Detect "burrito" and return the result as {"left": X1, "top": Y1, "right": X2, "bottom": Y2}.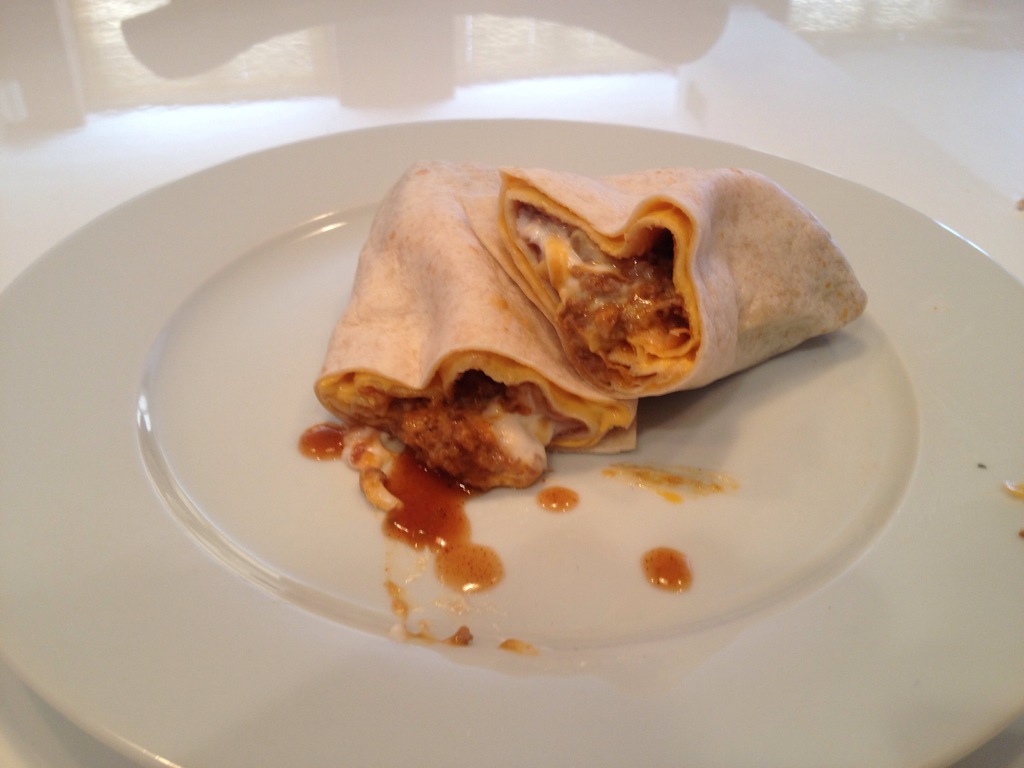
{"left": 313, "top": 154, "right": 642, "bottom": 492}.
